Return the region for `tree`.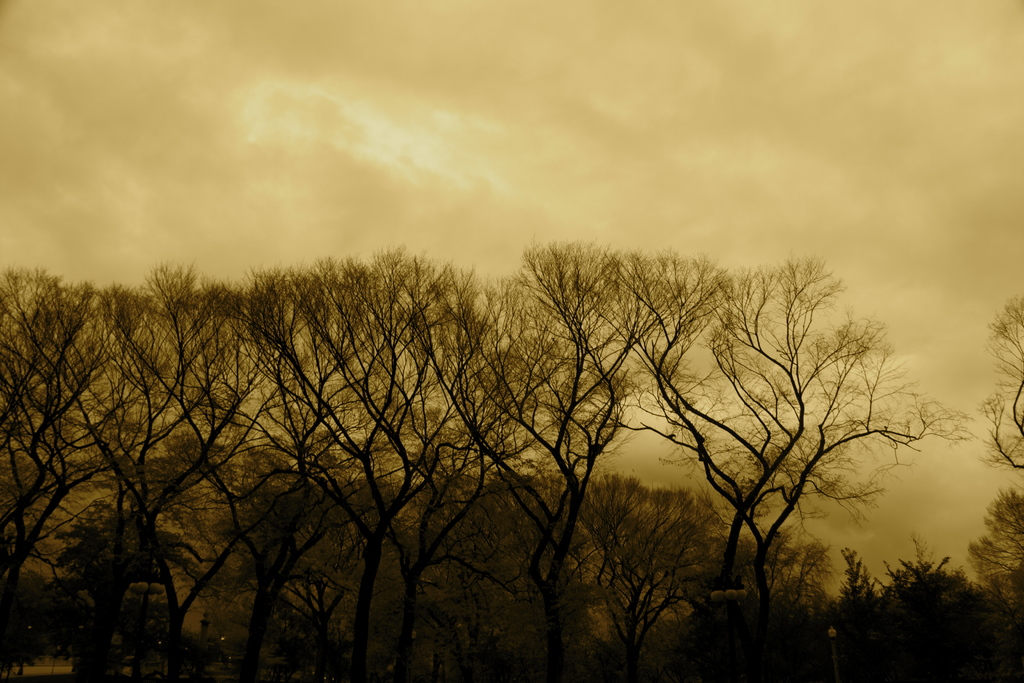
bbox=(367, 222, 712, 682).
